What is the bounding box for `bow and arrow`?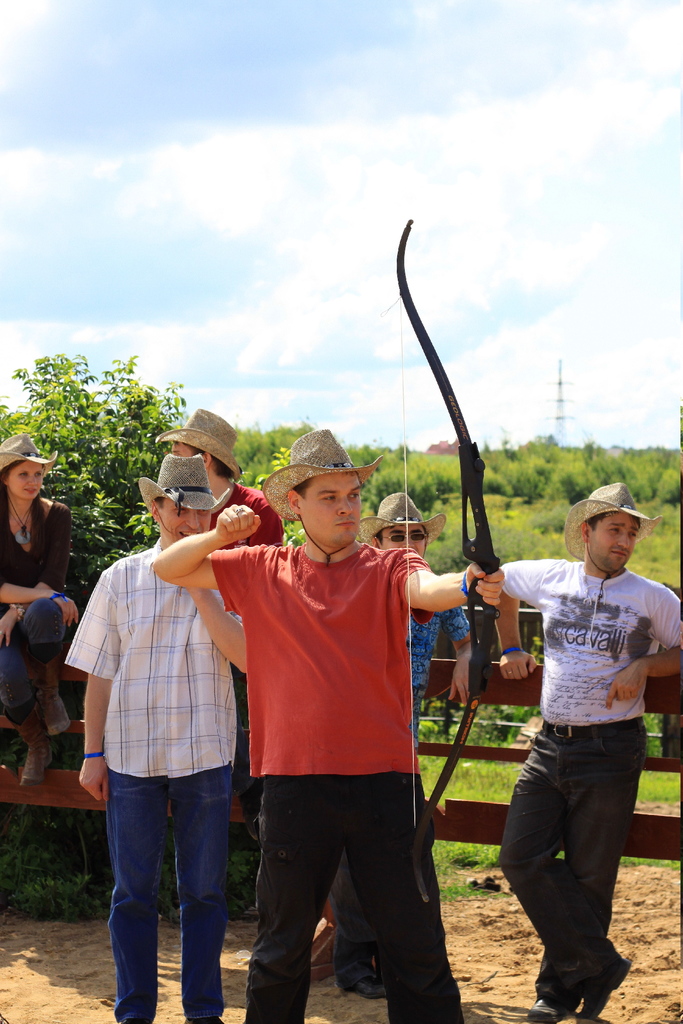
394:219:502:899.
